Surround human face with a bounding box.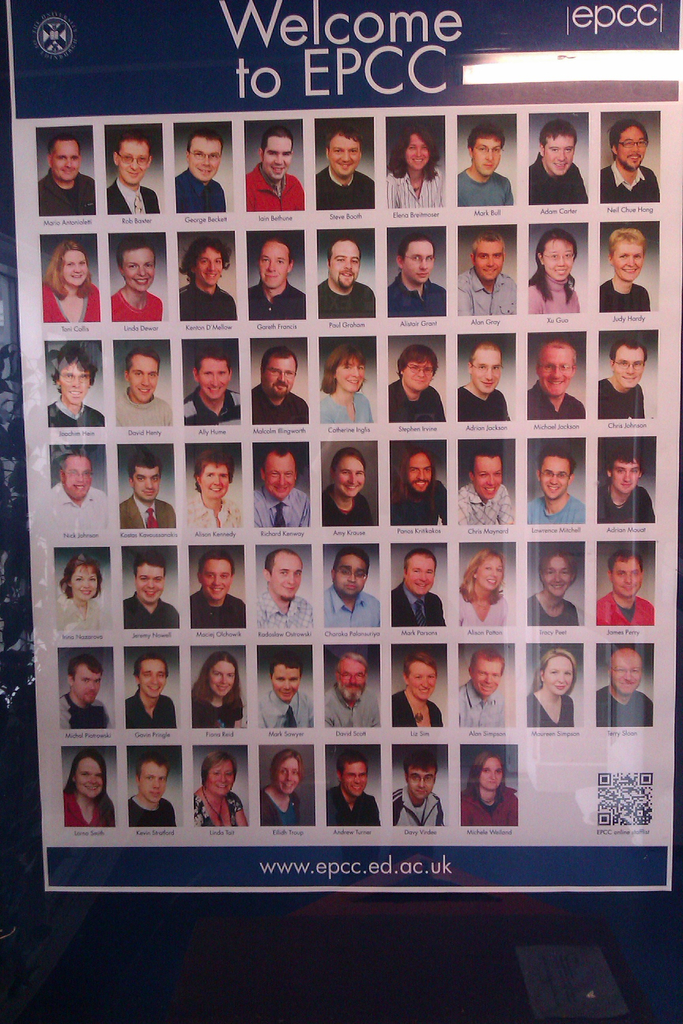
<region>403, 356, 438, 395</region>.
